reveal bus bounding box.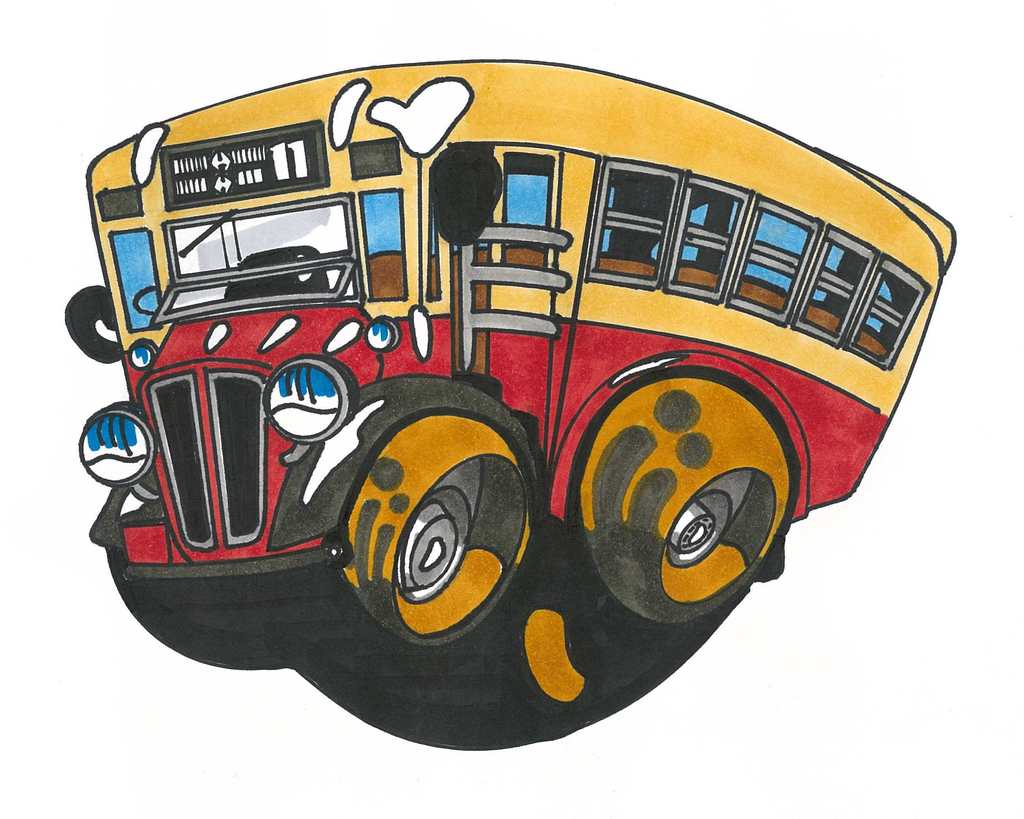
Revealed: (61,53,963,647).
